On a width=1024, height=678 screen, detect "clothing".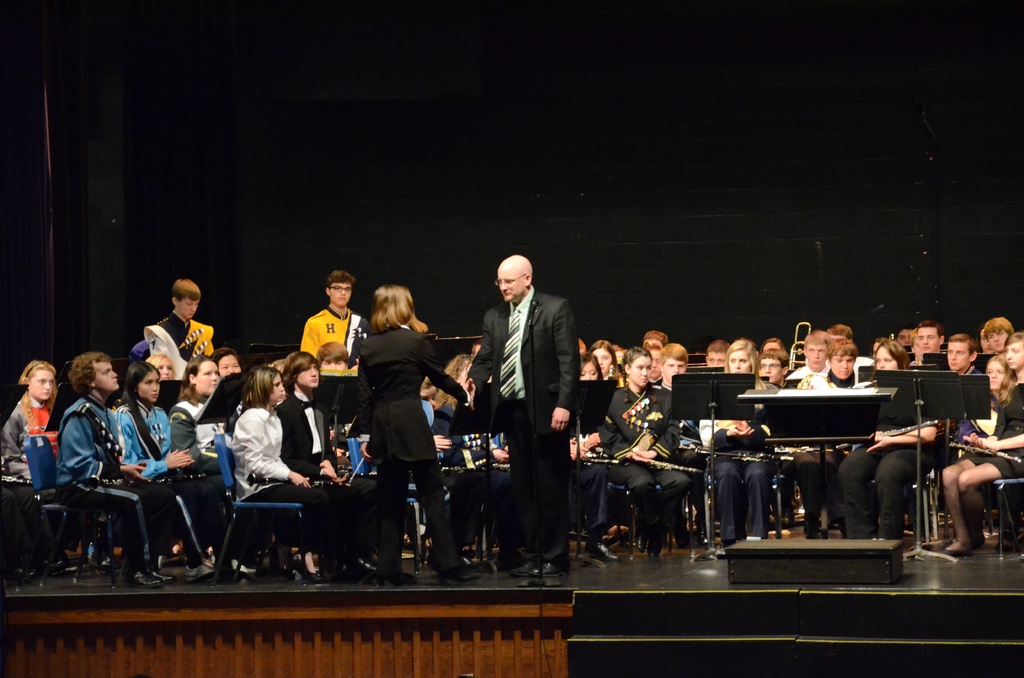
940 383 1023 485.
